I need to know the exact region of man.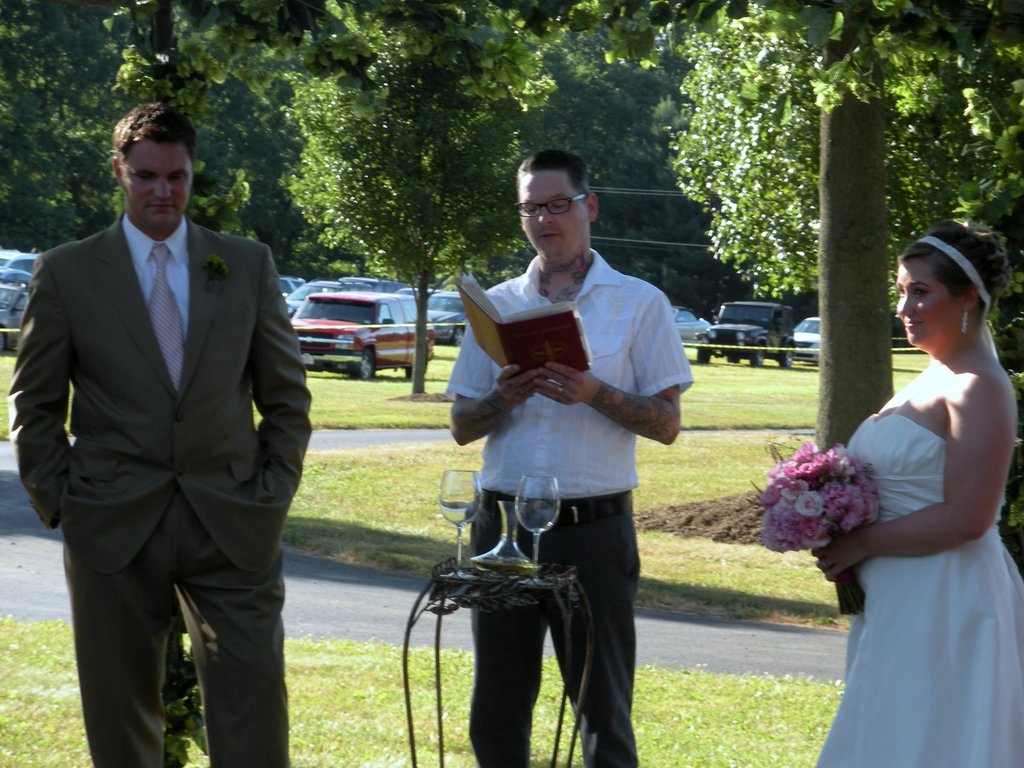
Region: box(444, 149, 693, 767).
